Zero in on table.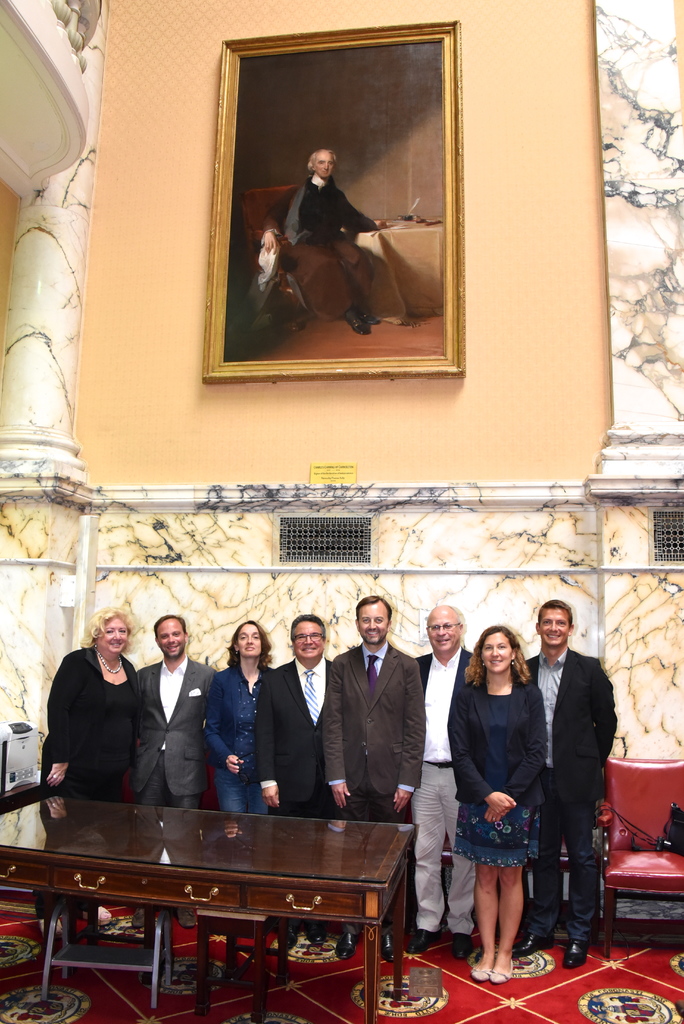
Zeroed in: <bbox>4, 790, 448, 998</bbox>.
